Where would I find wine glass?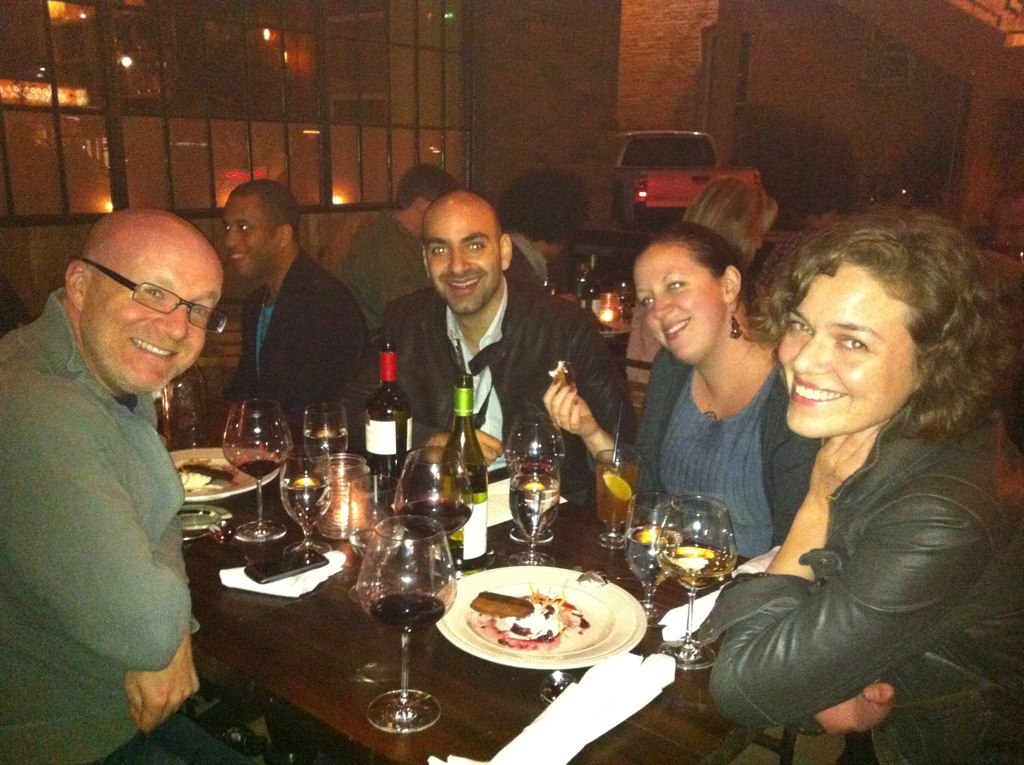
At [x1=624, y1=494, x2=676, y2=621].
